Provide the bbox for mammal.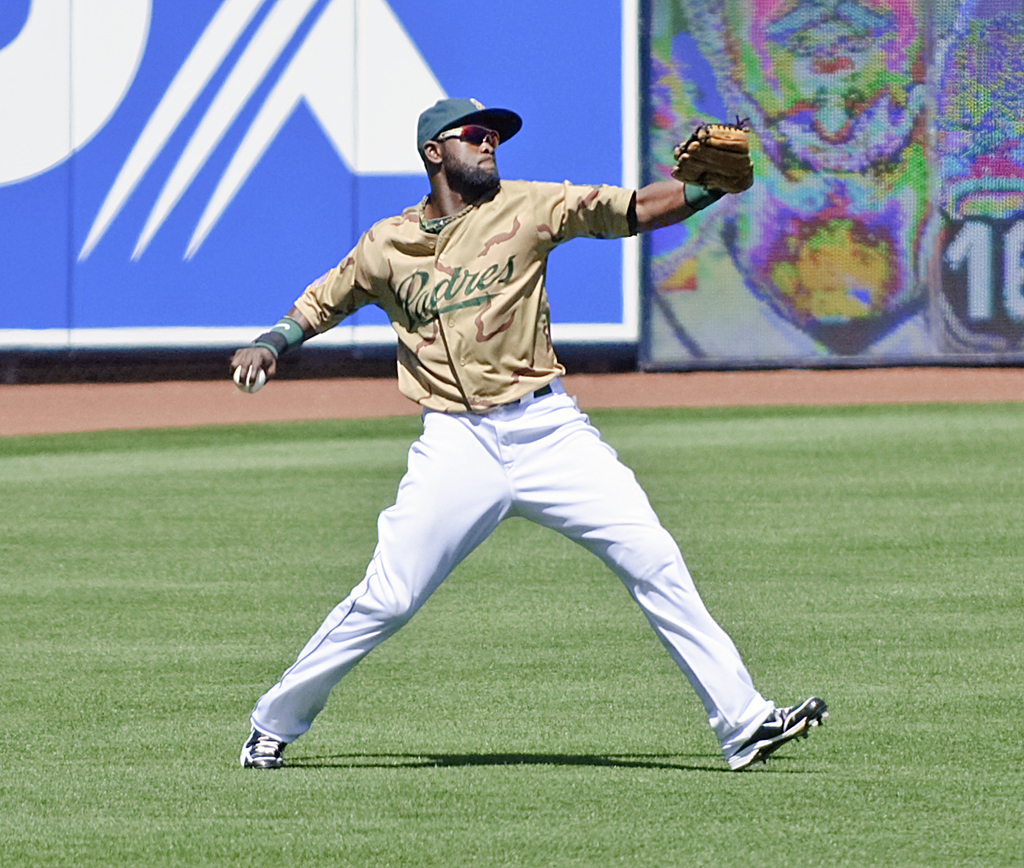
{"left": 202, "top": 93, "right": 810, "bottom": 793}.
